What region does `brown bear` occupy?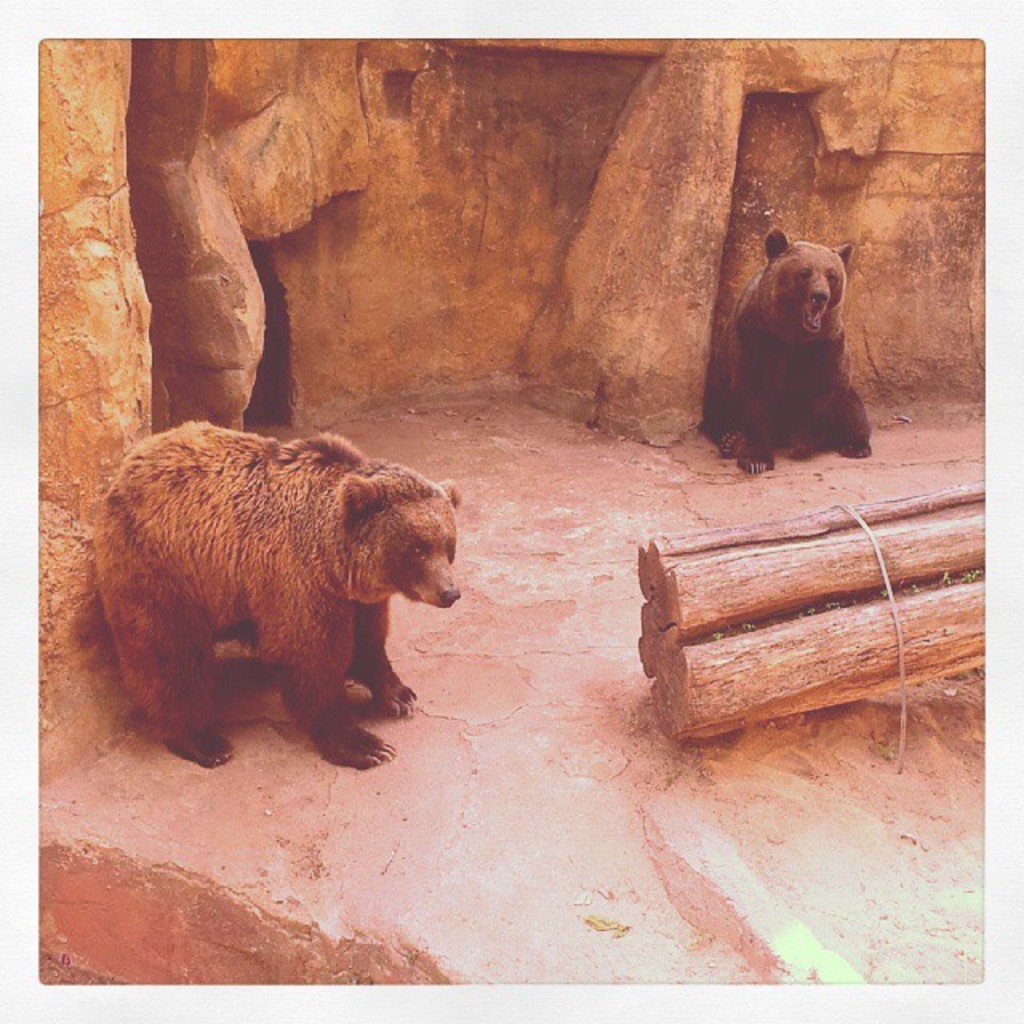
BBox(88, 418, 466, 773).
